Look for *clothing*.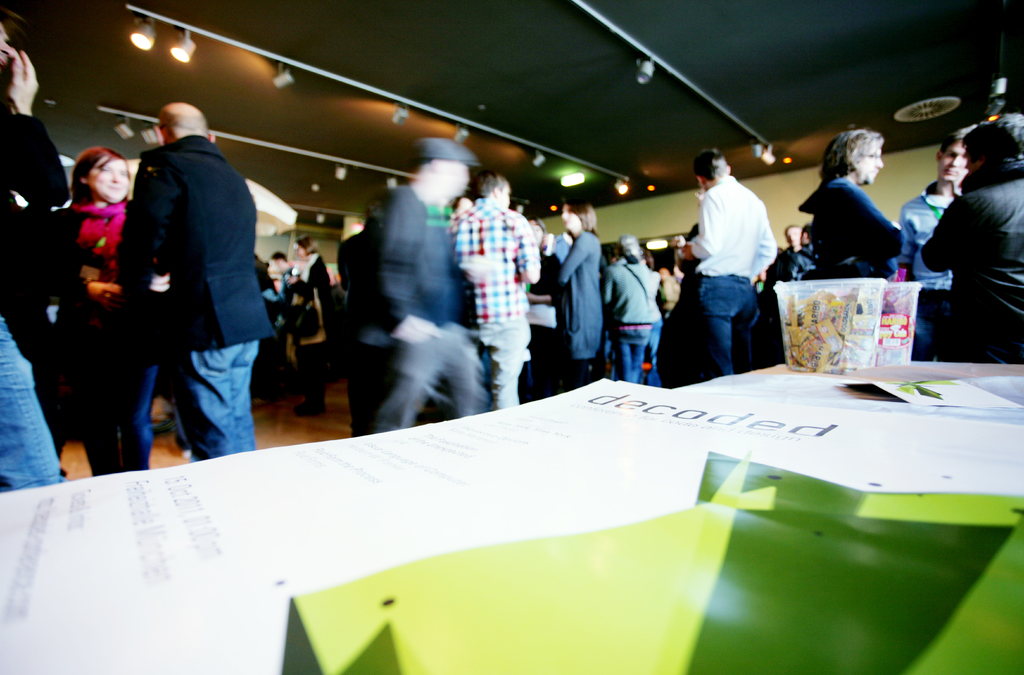
Found: left=803, top=179, right=904, bottom=273.
